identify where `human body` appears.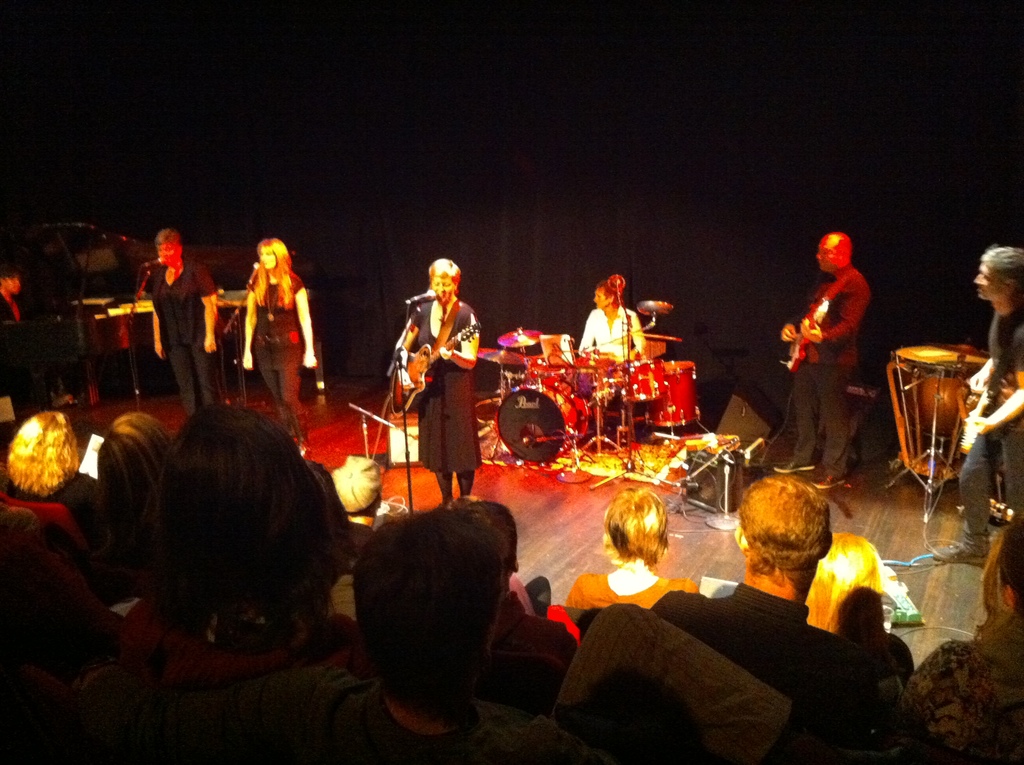
Appears at region(138, 225, 216, 423).
